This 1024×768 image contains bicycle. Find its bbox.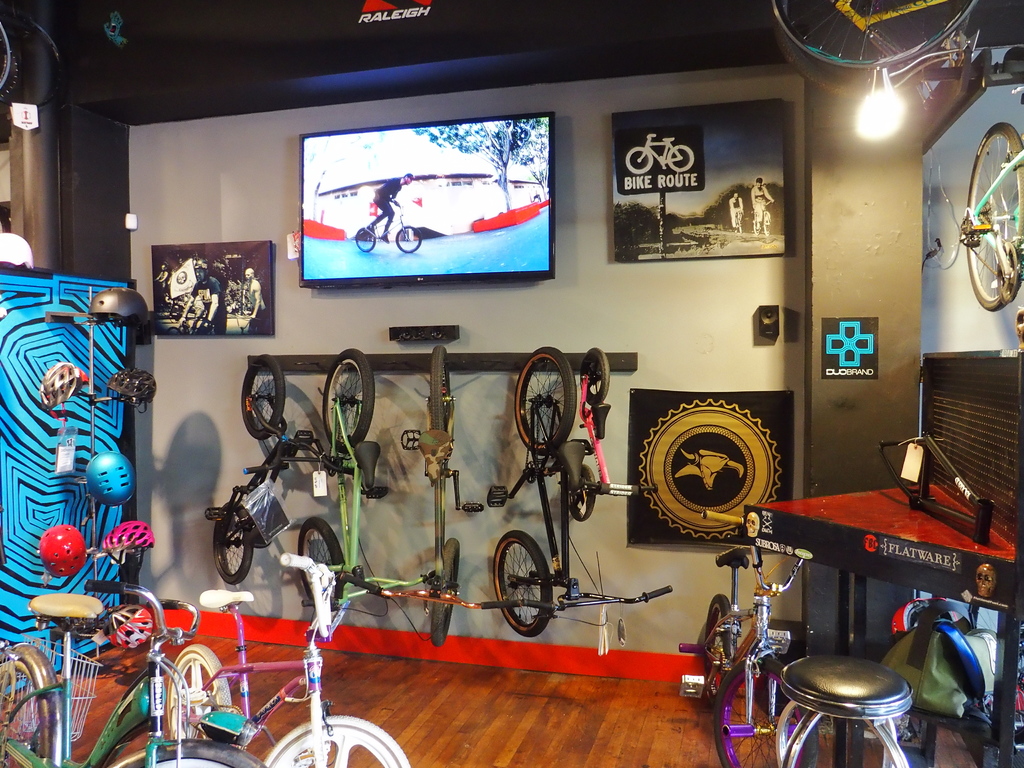
box=[207, 351, 333, 584].
